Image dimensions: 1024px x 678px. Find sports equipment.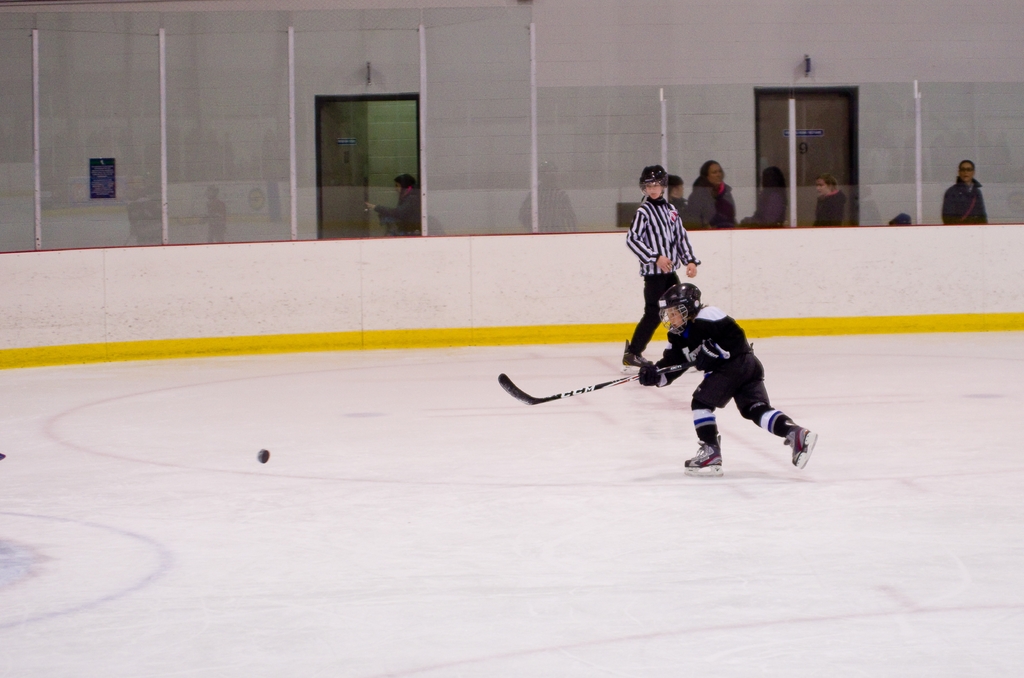
(639, 166, 667, 200).
